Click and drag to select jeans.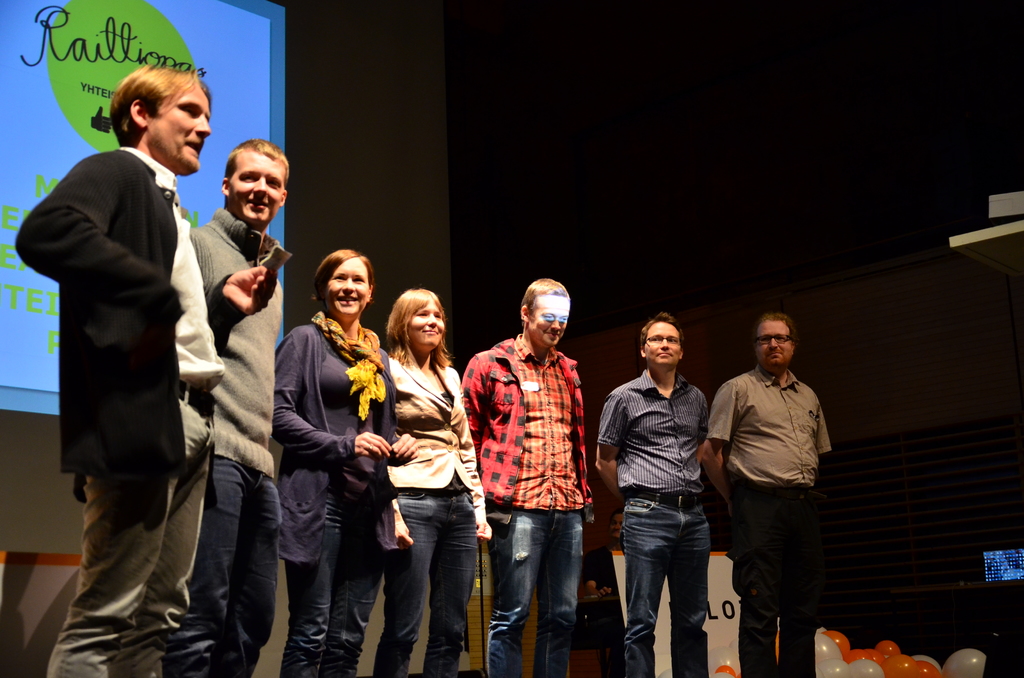
Selection: BBox(621, 490, 714, 677).
